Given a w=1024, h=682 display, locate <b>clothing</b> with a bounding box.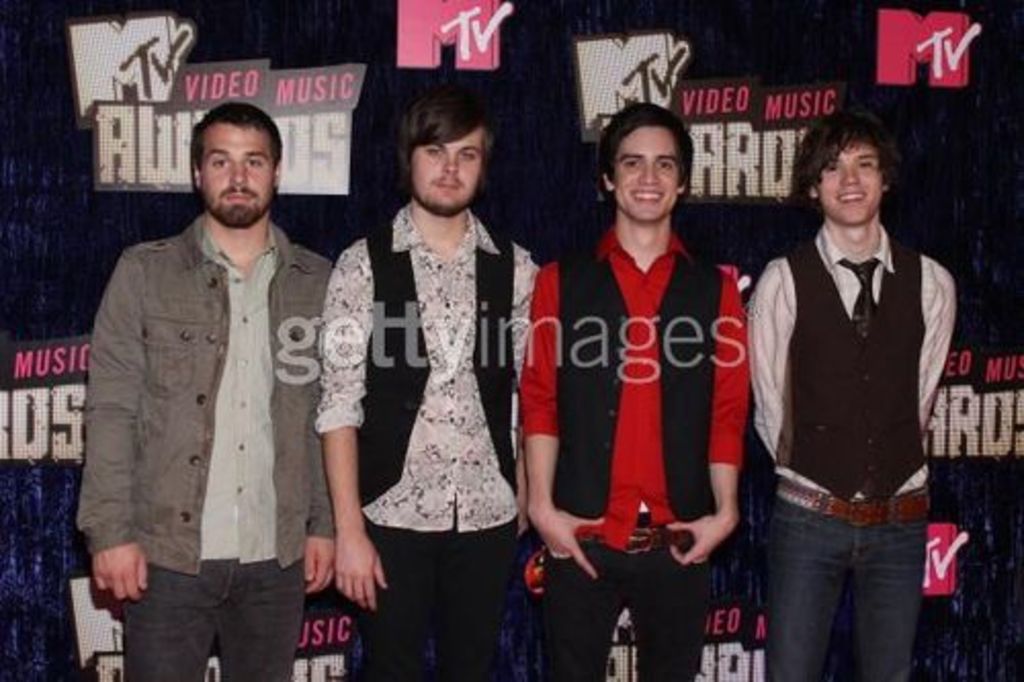
Located: box=[70, 209, 334, 571].
